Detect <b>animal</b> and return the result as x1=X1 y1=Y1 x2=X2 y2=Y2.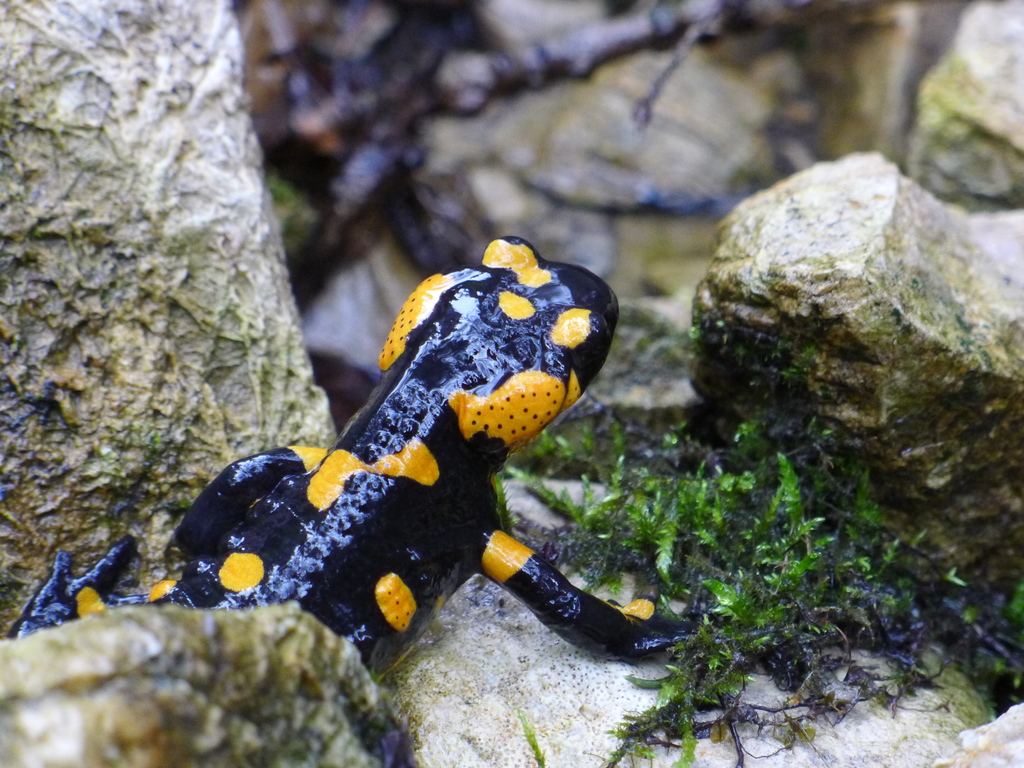
x1=6 y1=234 x2=698 y2=684.
